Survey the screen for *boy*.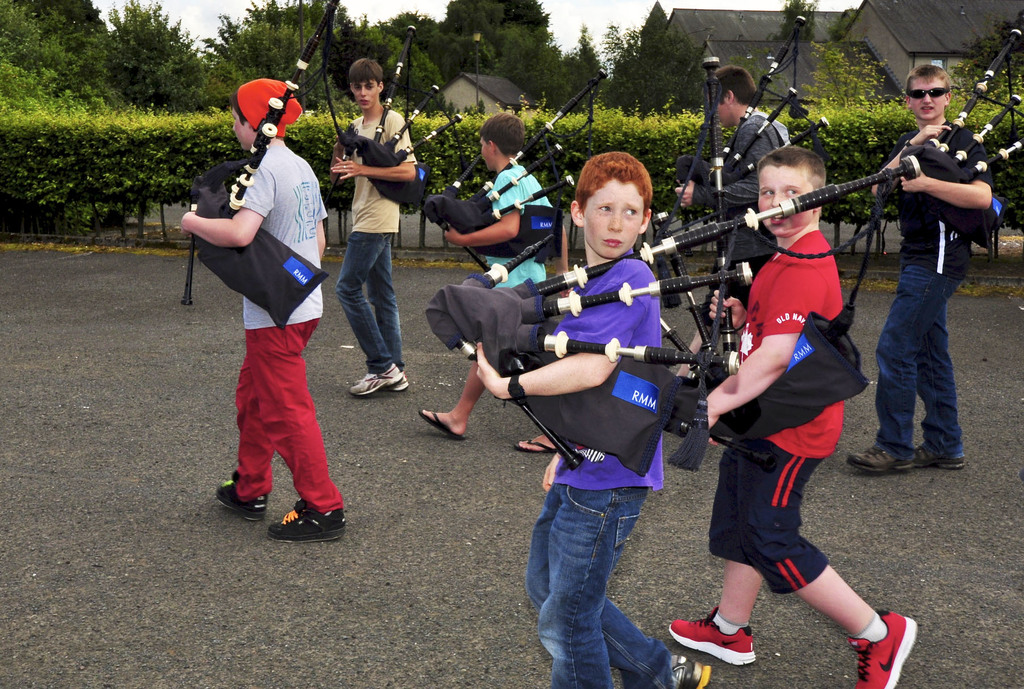
Survey found: <region>846, 65, 996, 480</region>.
